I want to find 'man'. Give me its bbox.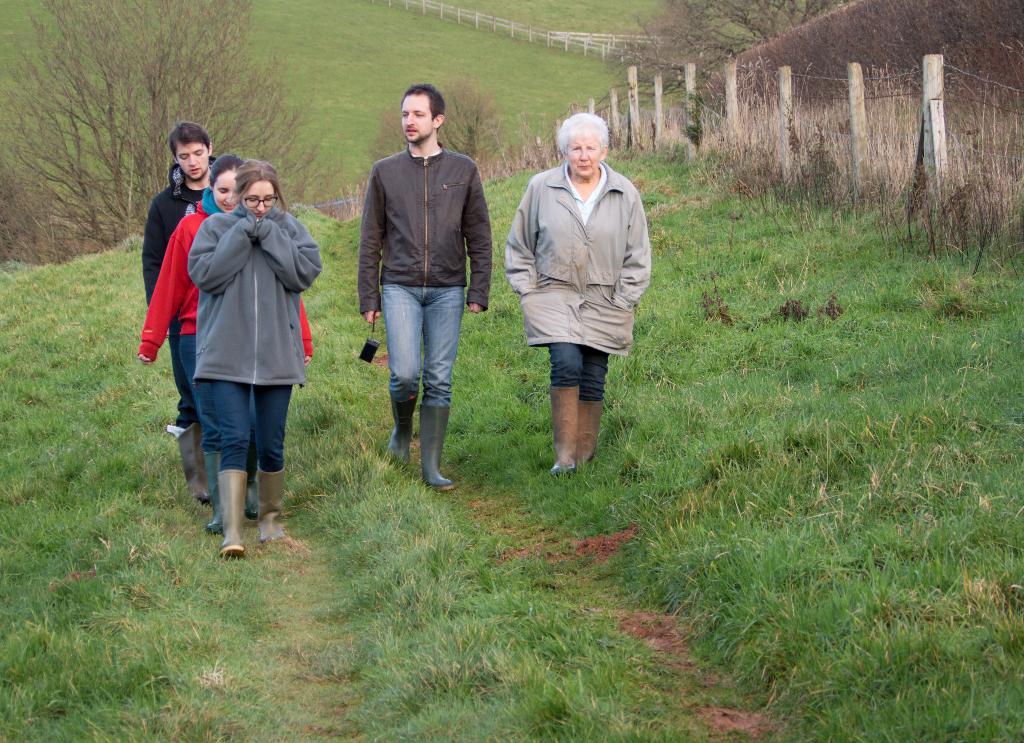
left=344, top=88, right=486, bottom=493.
